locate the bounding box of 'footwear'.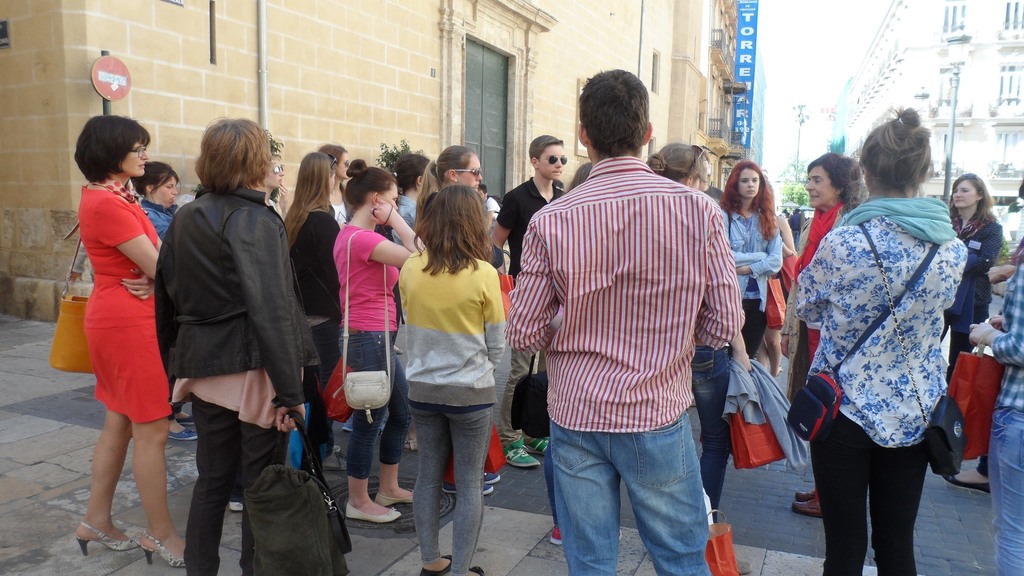
Bounding box: {"x1": 76, "y1": 521, "x2": 140, "y2": 557}.
